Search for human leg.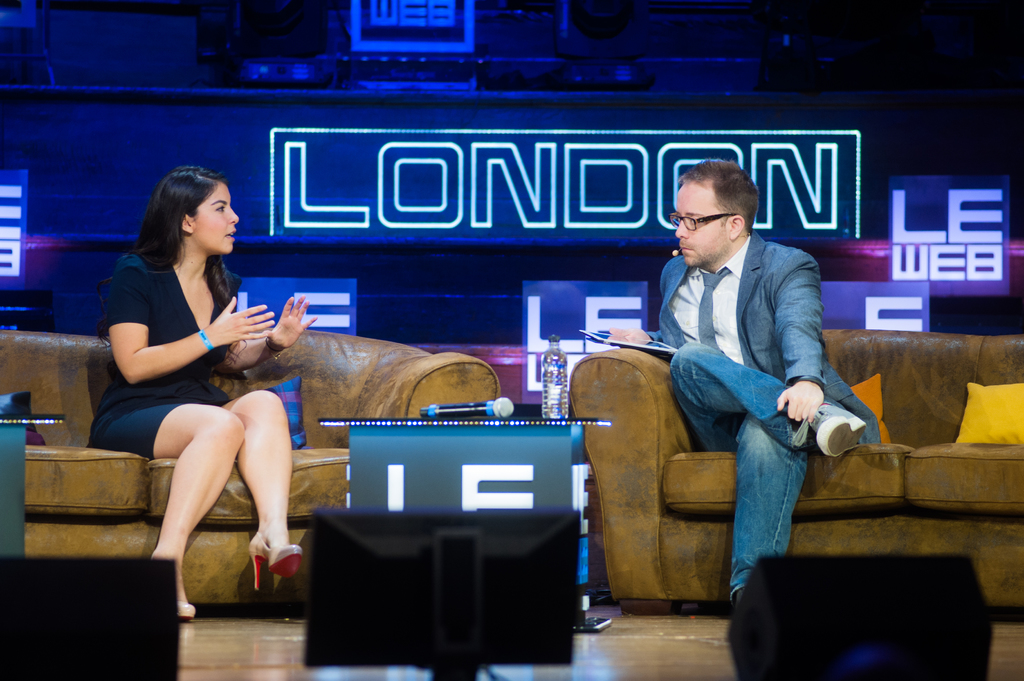
Found at Rect(668, 343, 869, 595).
